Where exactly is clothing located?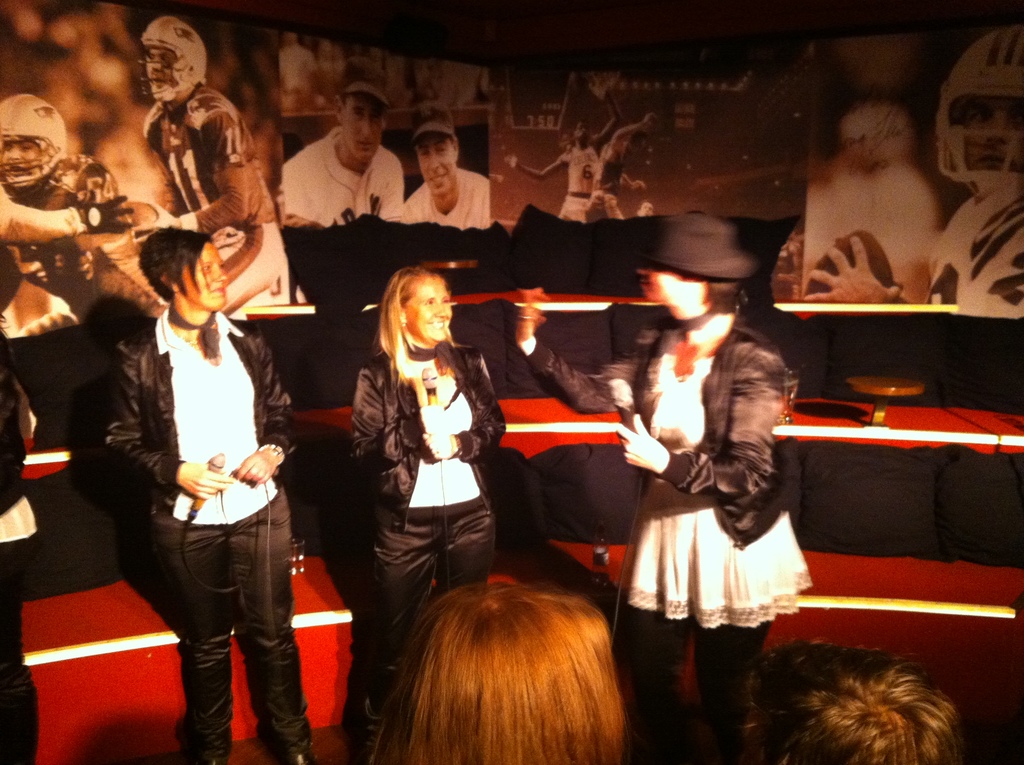
Its bounding box is x1=93 y1=293 x2=289 y2=764.
